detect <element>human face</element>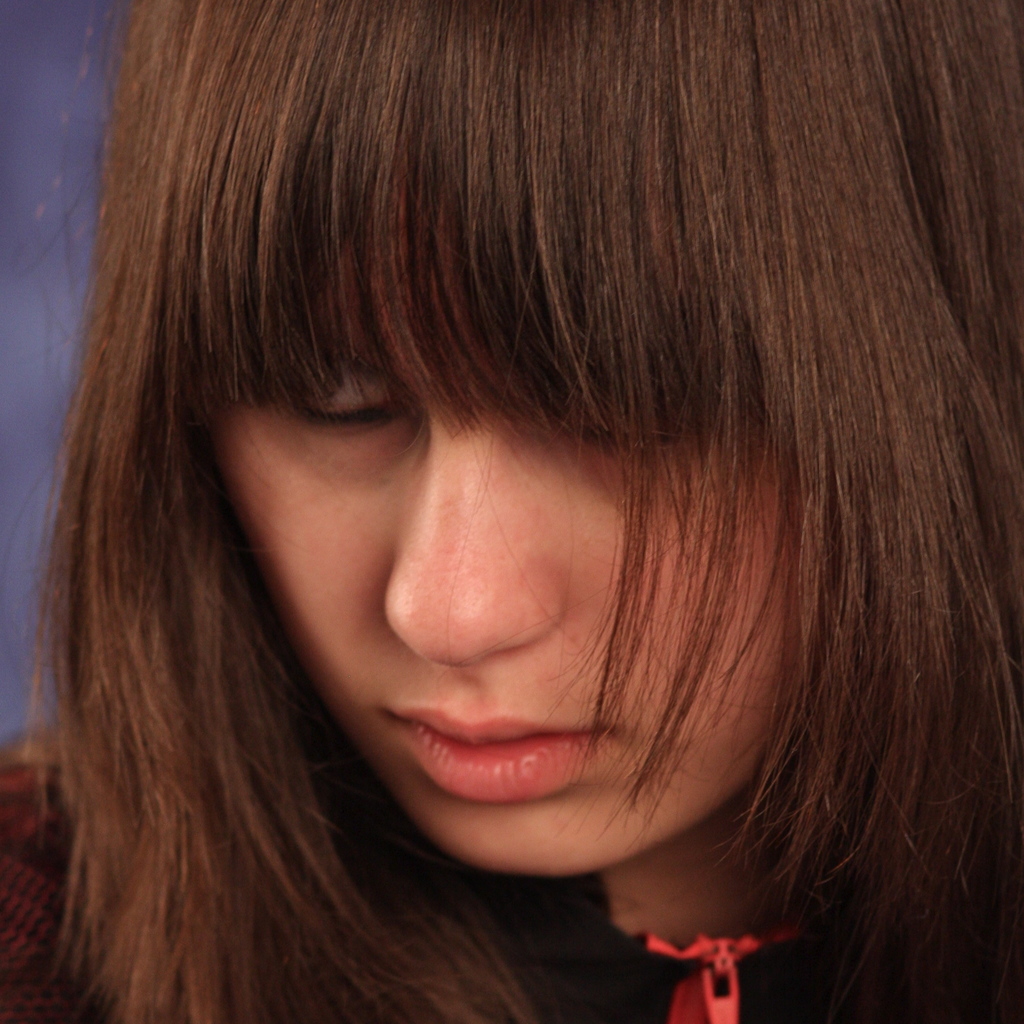
[207,292,819,874]
